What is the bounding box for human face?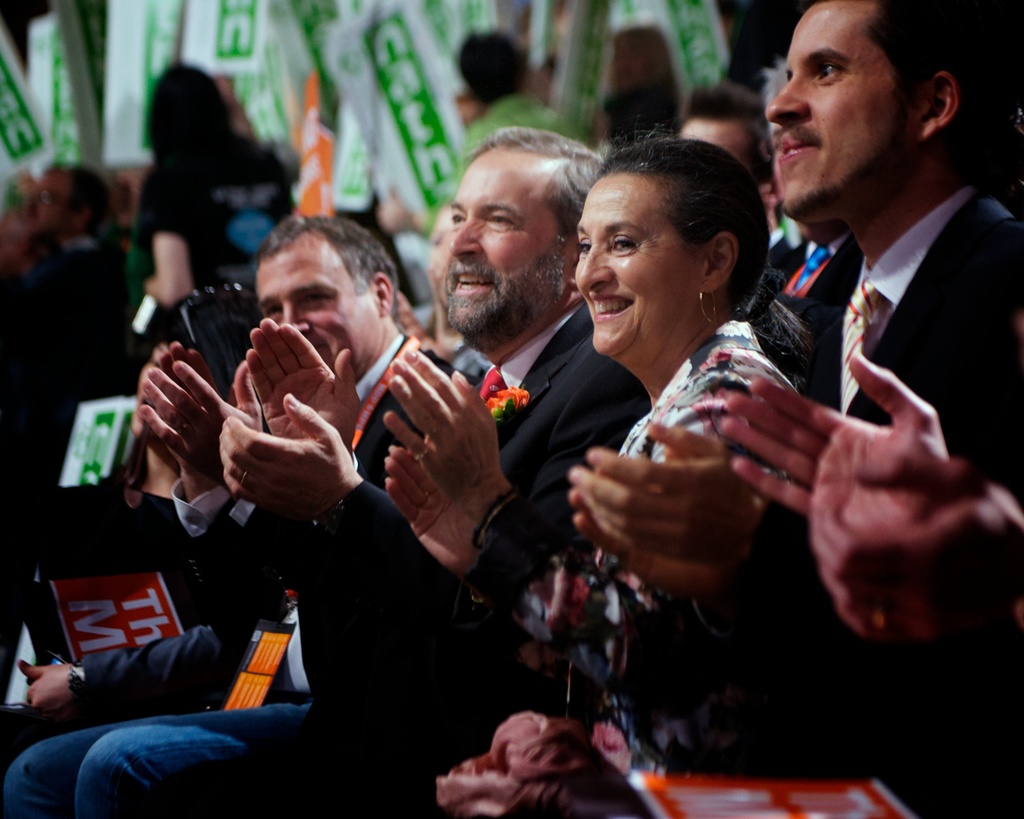
bbox=(441, 159, 572, 342).
